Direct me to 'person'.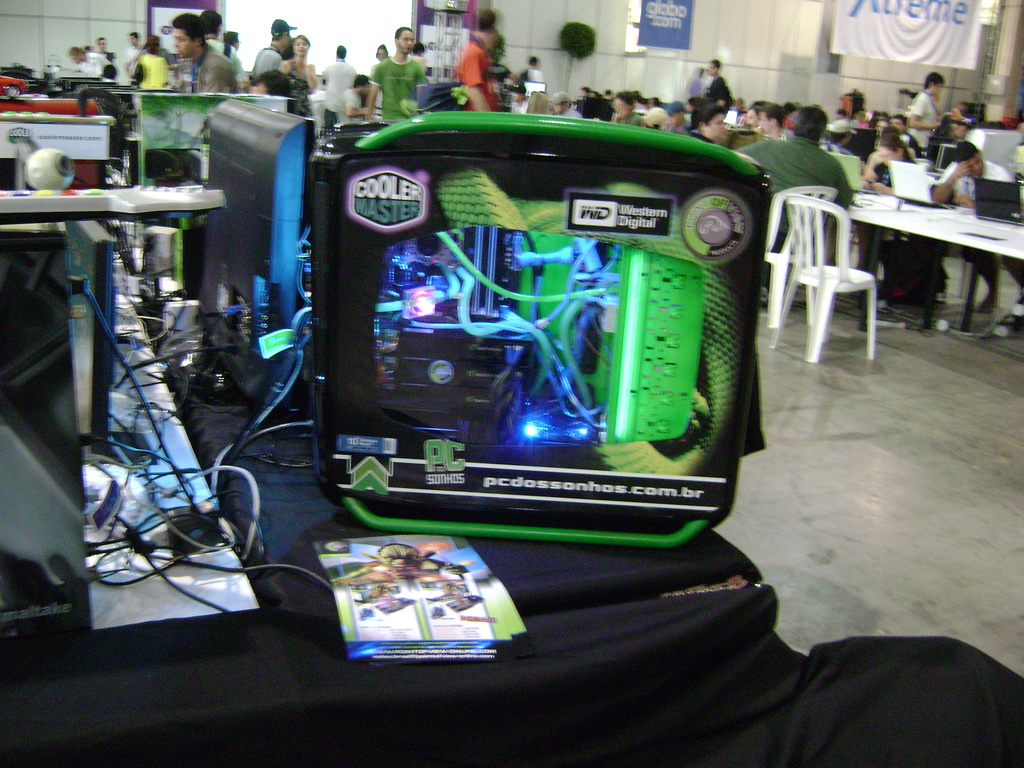
Direction: (248, 31, 292, 99).
